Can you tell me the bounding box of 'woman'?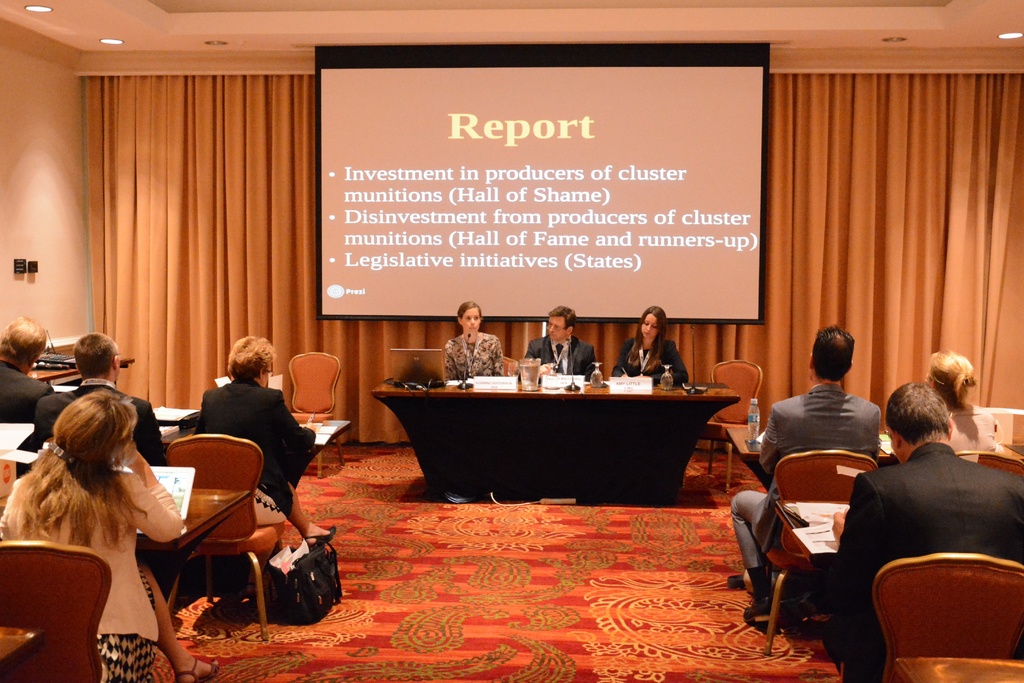
(184, 333, 343, 556).
